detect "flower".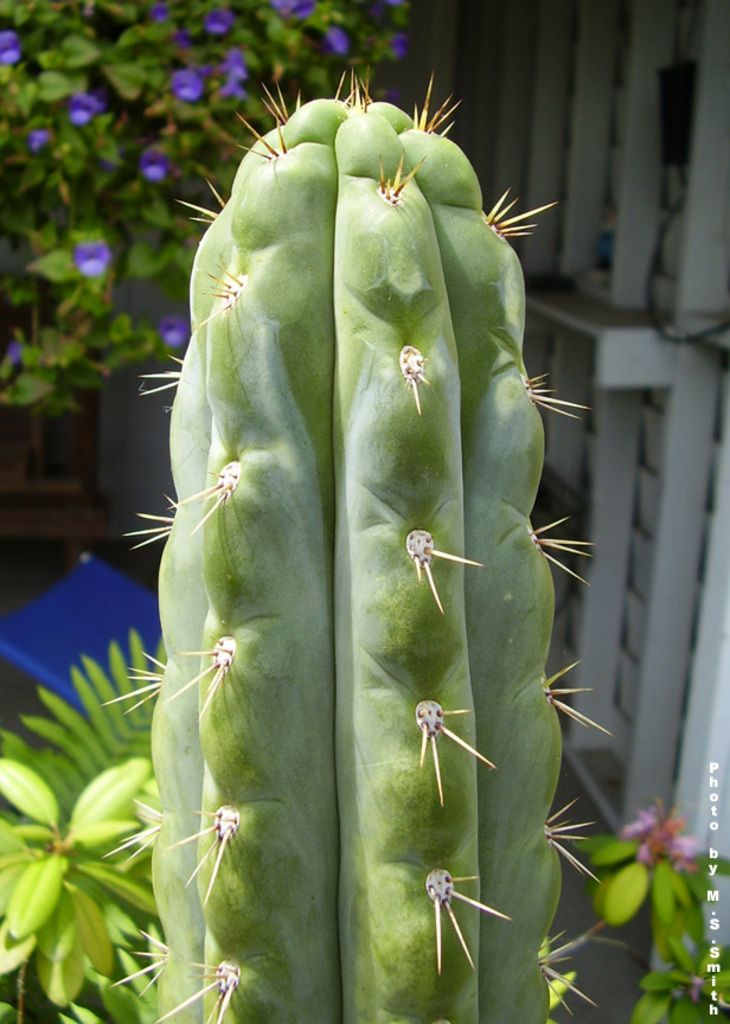
Detected at (158,306,190,345).
